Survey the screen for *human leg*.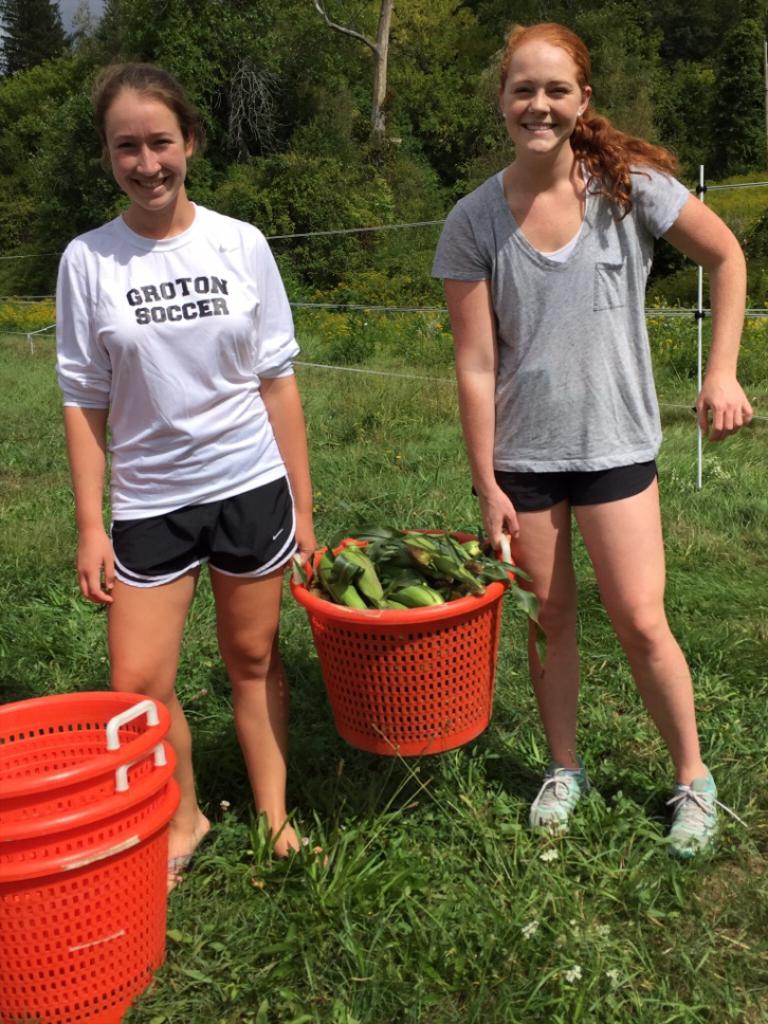
Survey found: bbox=(212, 579, 306, 882).
